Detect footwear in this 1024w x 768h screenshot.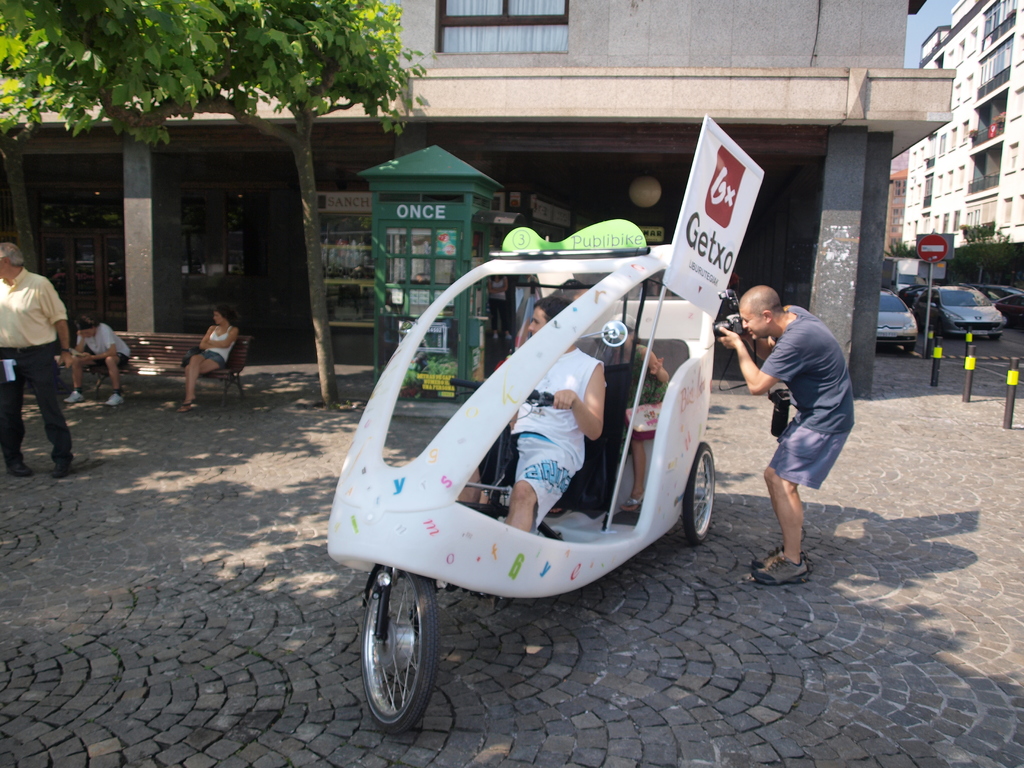
Detection: box=[5, 458, 37, 477].
